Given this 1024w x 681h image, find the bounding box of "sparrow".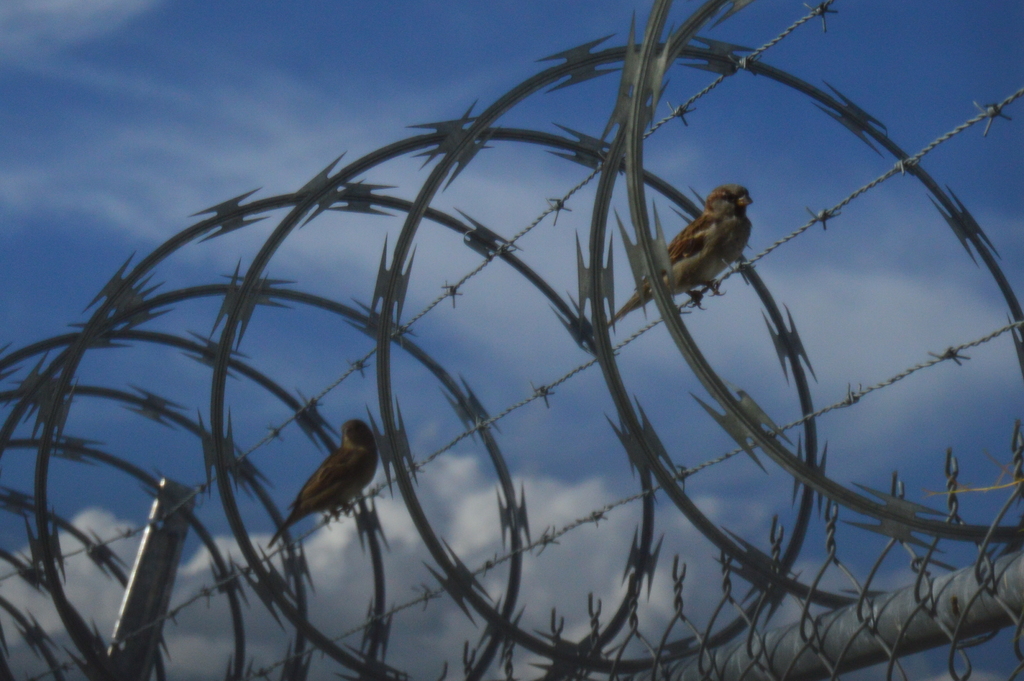
Rect(269, 427, 390, 548).
